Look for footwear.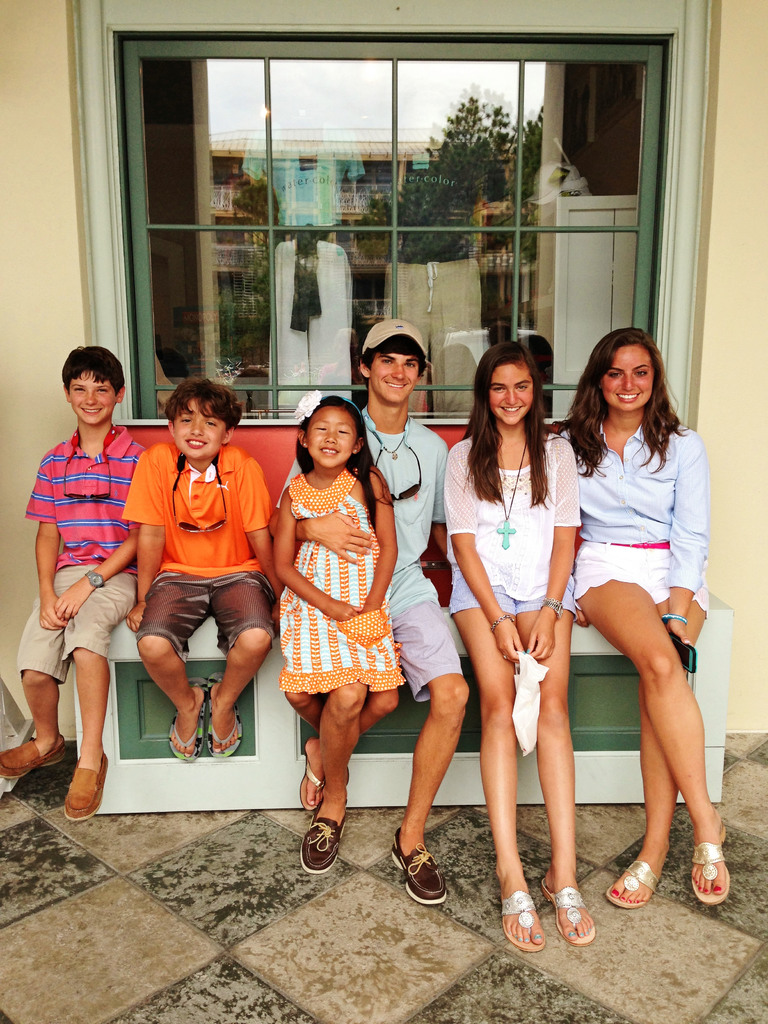
Found: detection(64, 751, 108, 824).
